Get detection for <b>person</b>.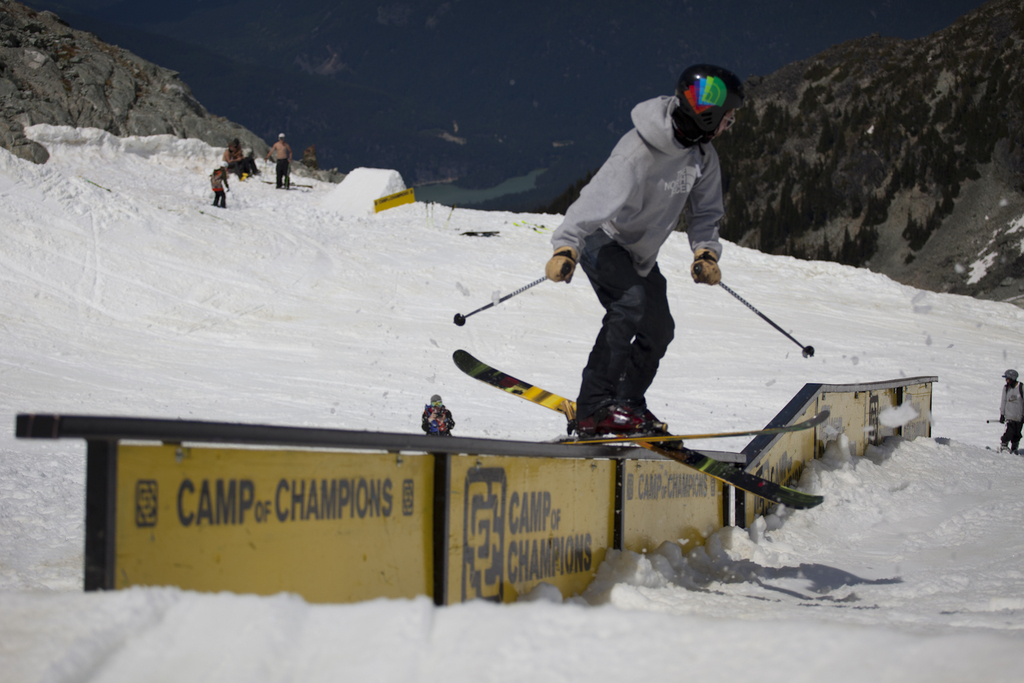
Detection: pyautogui.locateOnScreen(262, 131, 293, 189).
